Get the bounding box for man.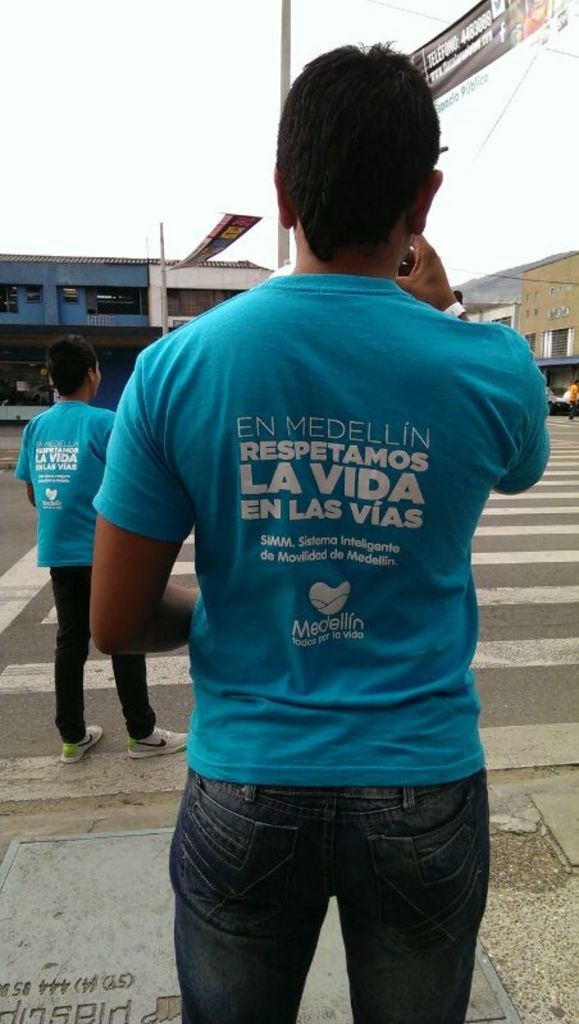
select_region(73, 42, 530, 1023).
